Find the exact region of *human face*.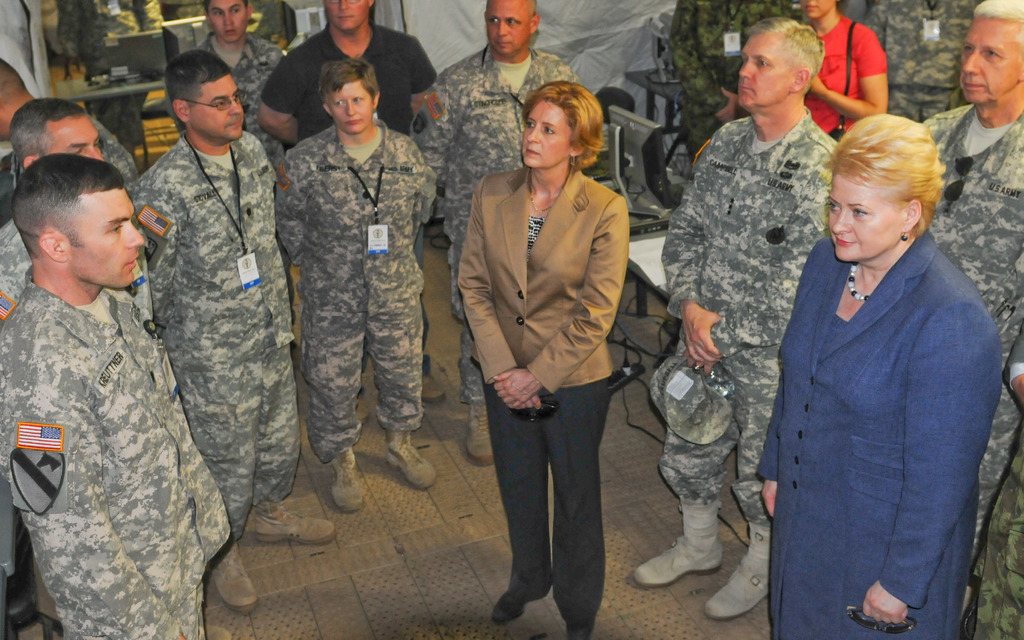
Exact region: Rect(323, 0, 372, 31).
